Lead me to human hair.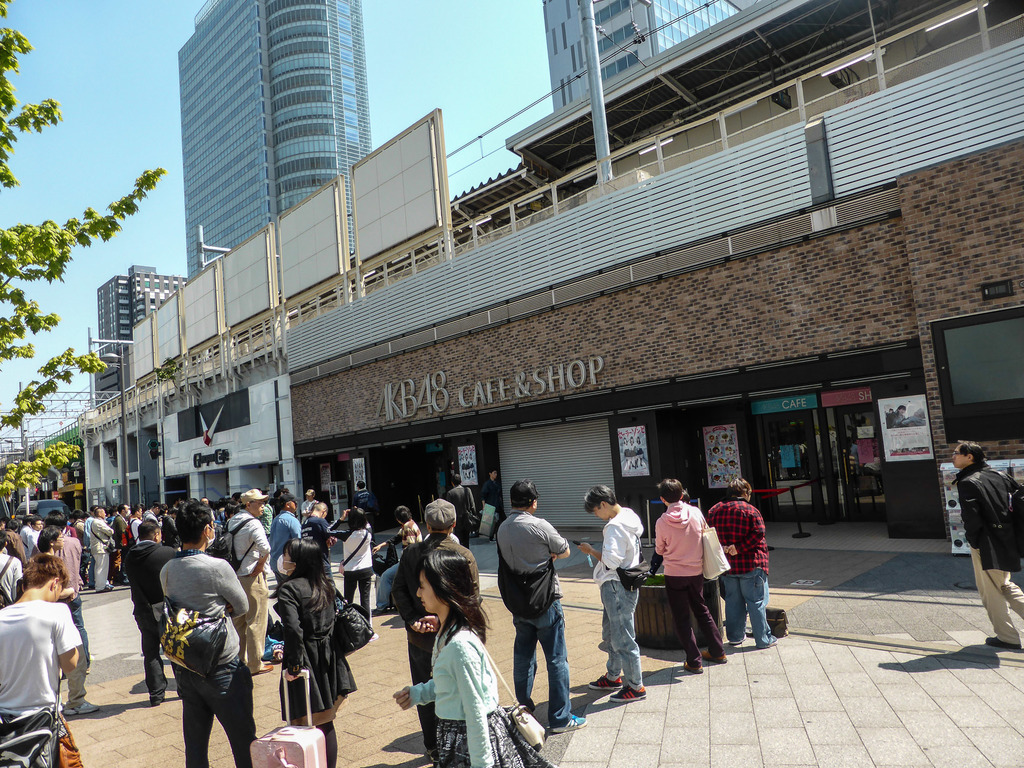
Lead to (25,553,68,591).
